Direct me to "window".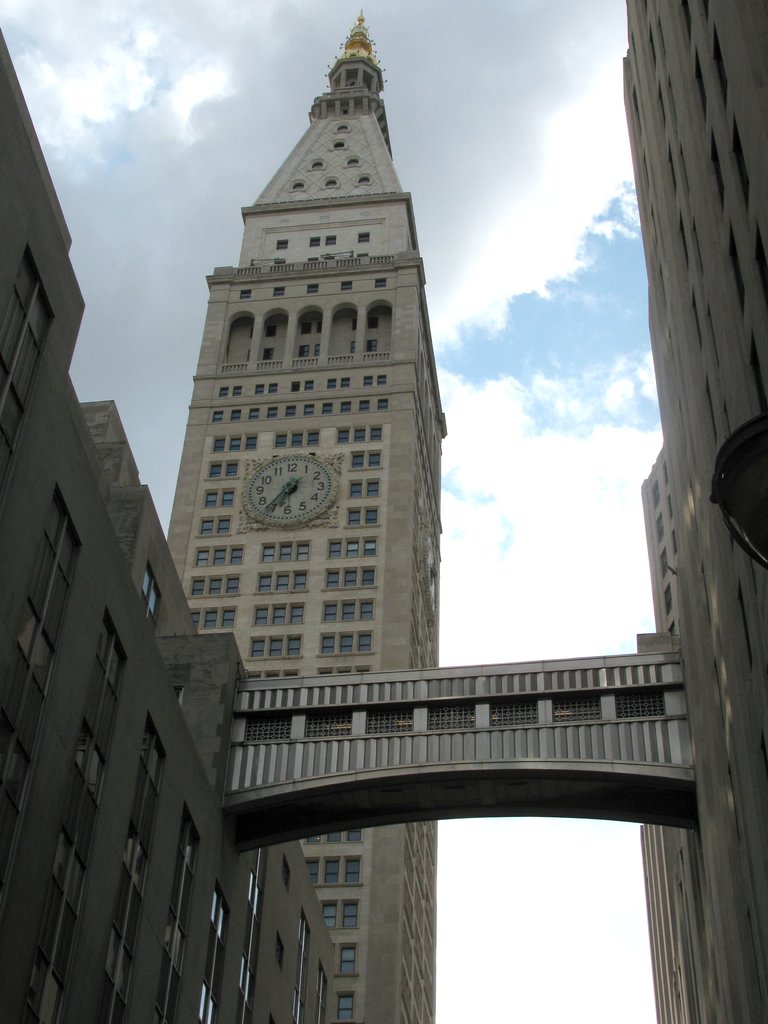
Direction: x1=326 y1=537 x2=380 y2=560.
